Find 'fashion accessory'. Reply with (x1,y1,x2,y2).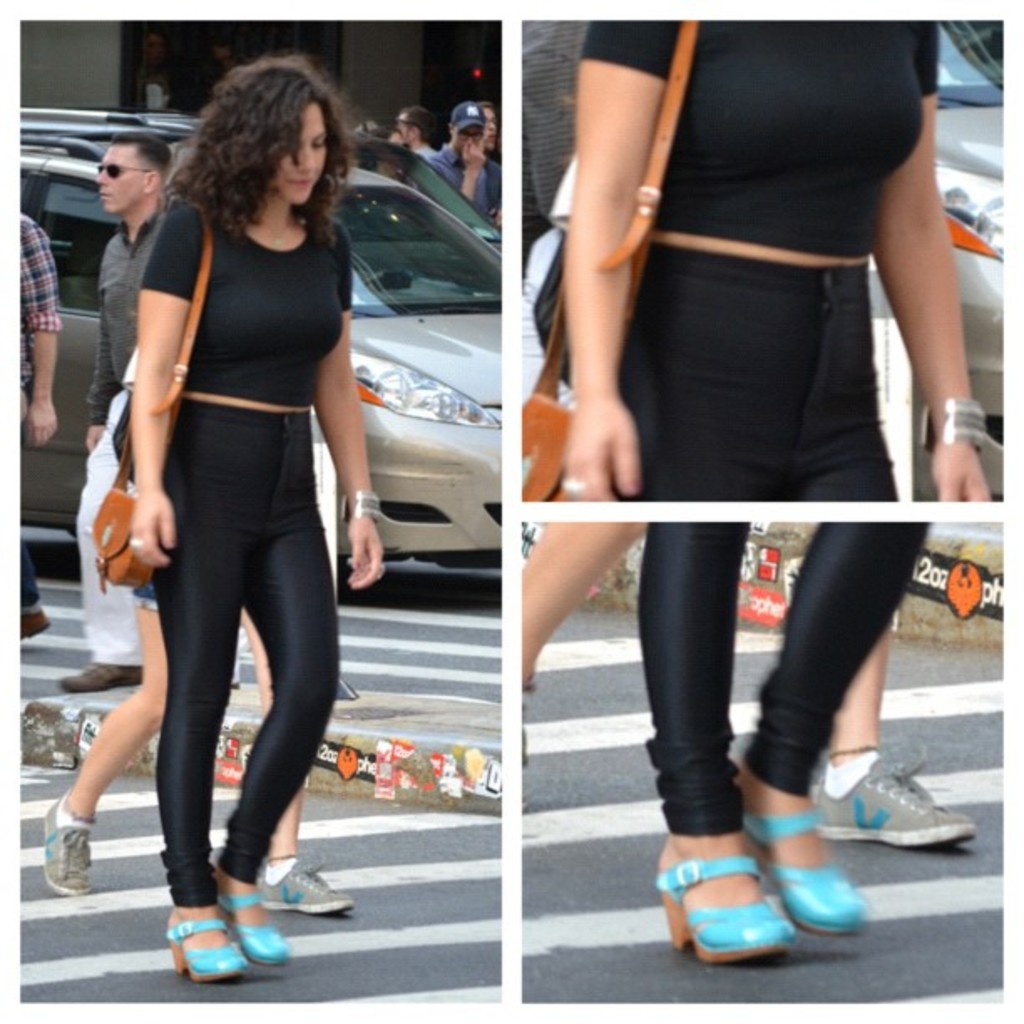
(59,659,144,689).
